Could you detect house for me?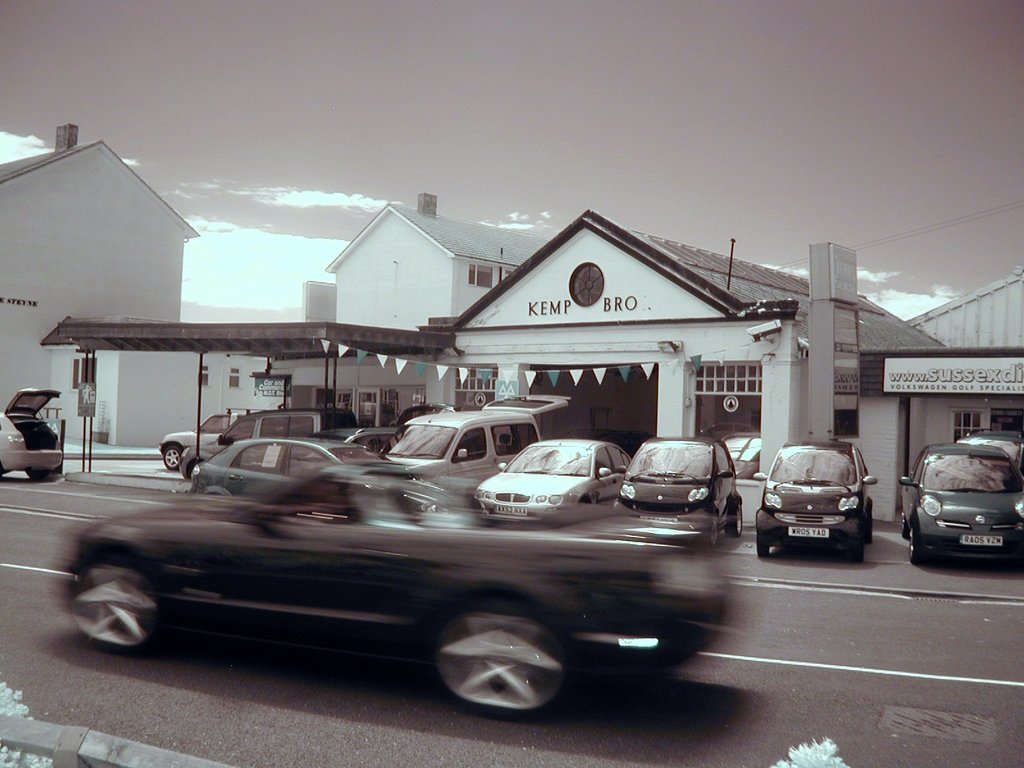
Detection result: x1=57, y1=302, x2=454, y2=461.
